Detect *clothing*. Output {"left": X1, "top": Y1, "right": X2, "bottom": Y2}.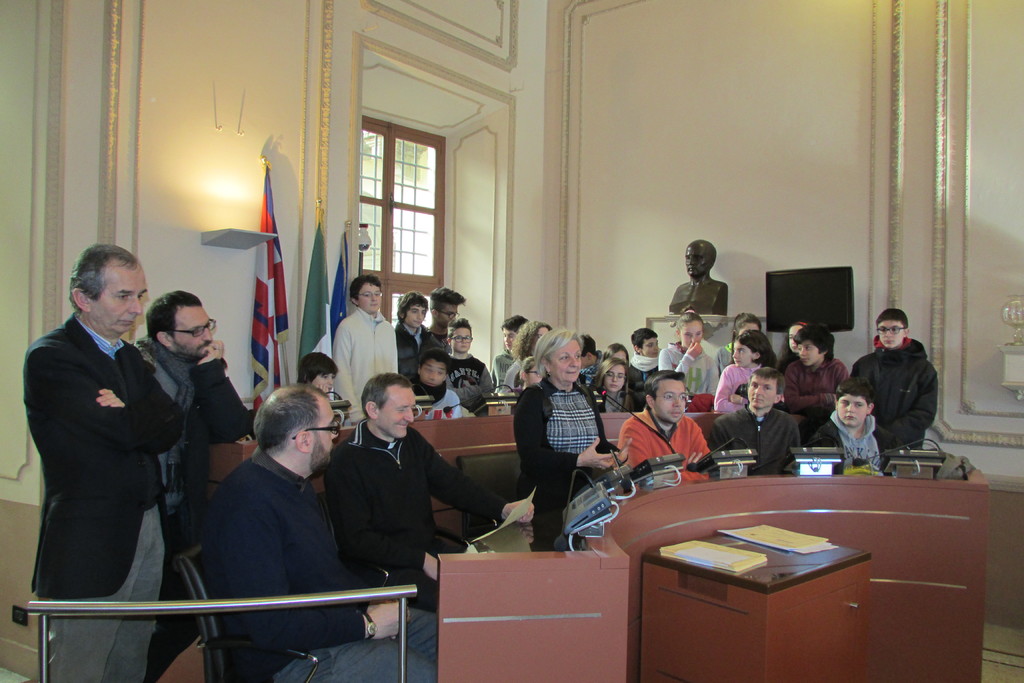
{"left": 125, "top": 338, "right": 257, "bottom": 682}.
